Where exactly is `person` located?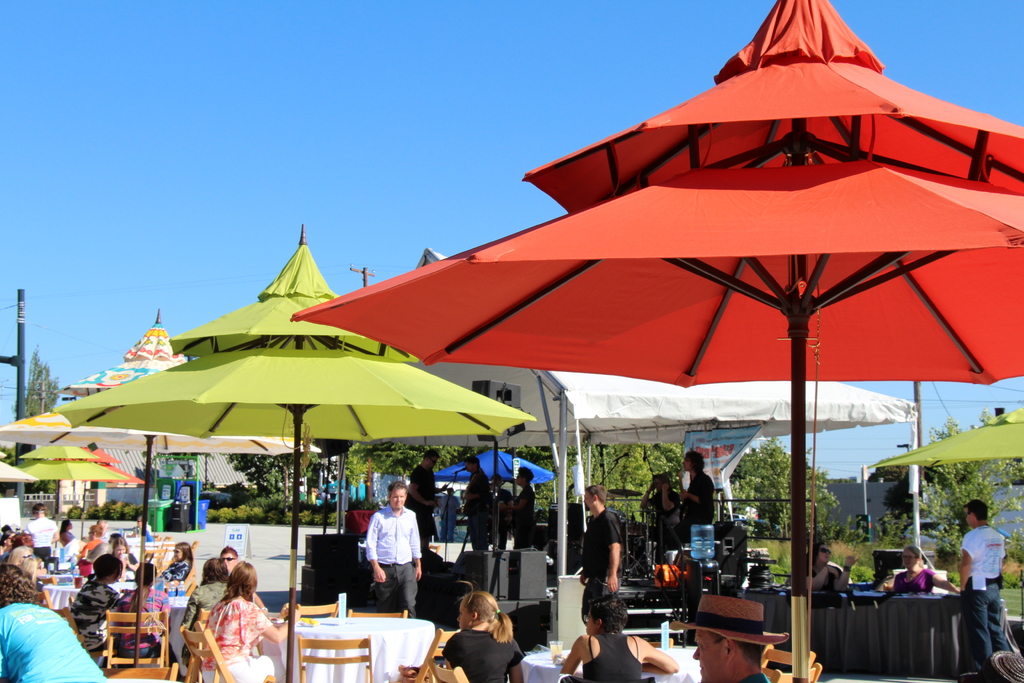
Its bounding box is 200/558/302/682.
